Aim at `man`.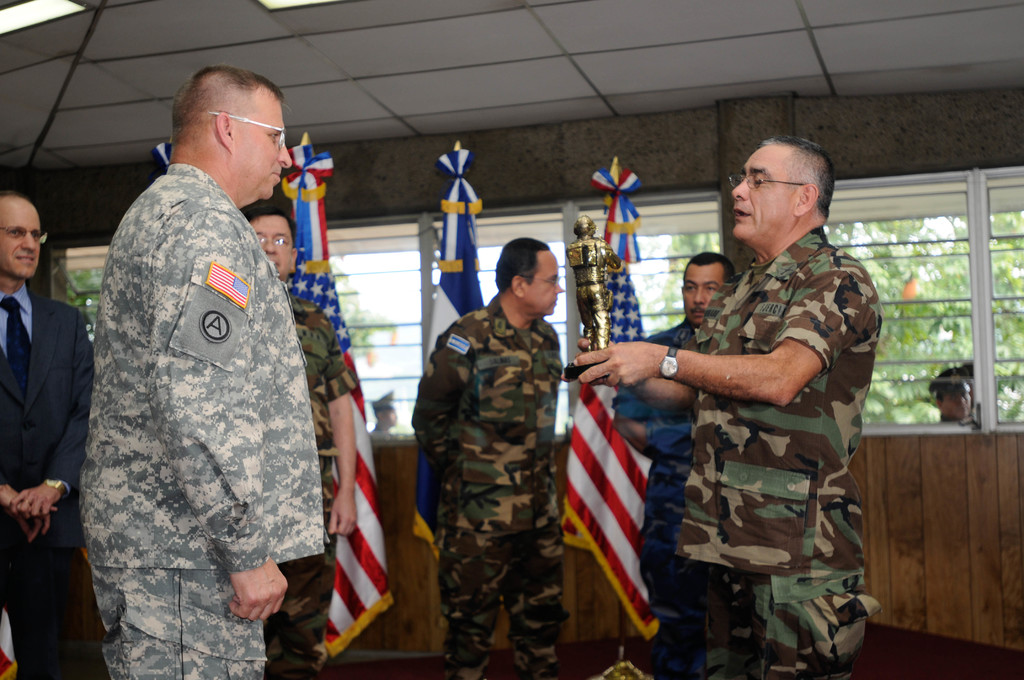
Aimed at BBox(0, 188, 111, 679).
